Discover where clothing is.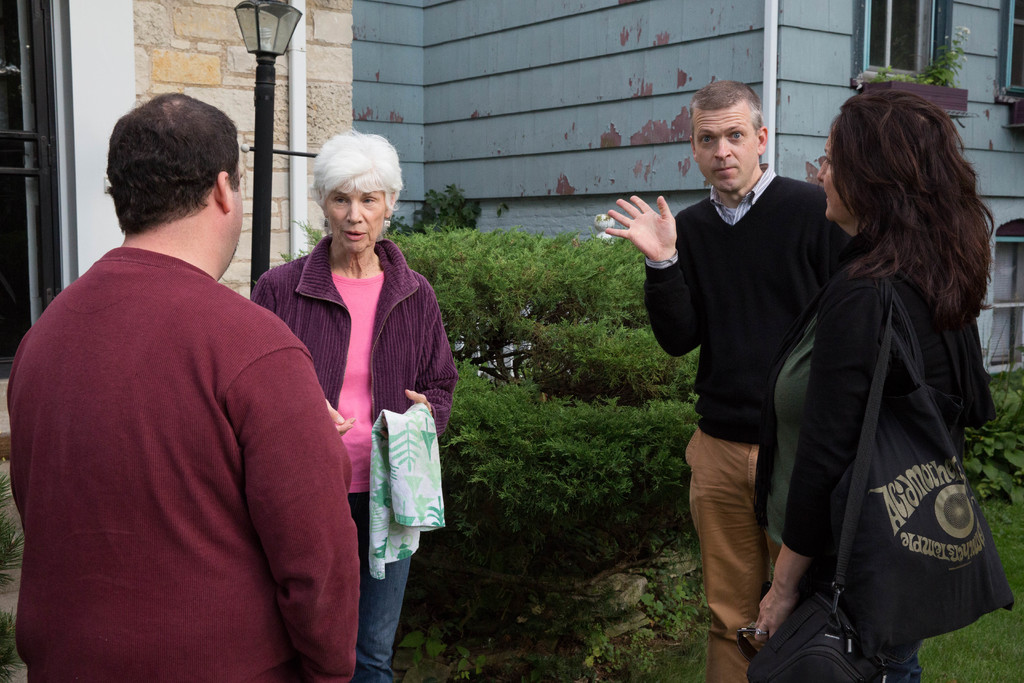
Discovered at Rect(641, 162, 850, 682).
